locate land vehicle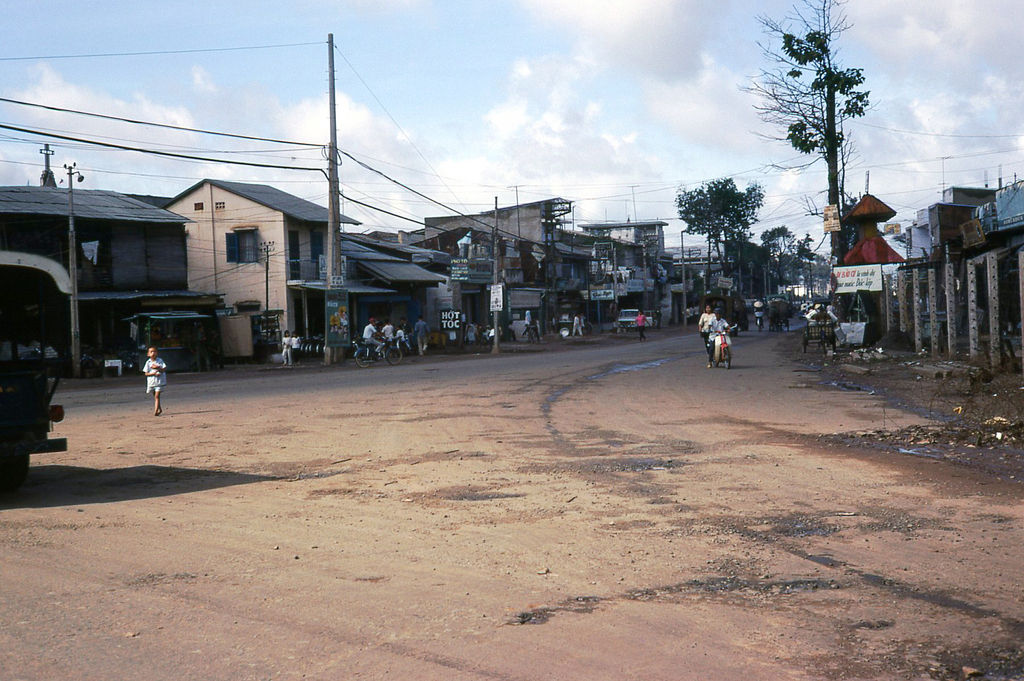
(753, 309, 769, 333)
